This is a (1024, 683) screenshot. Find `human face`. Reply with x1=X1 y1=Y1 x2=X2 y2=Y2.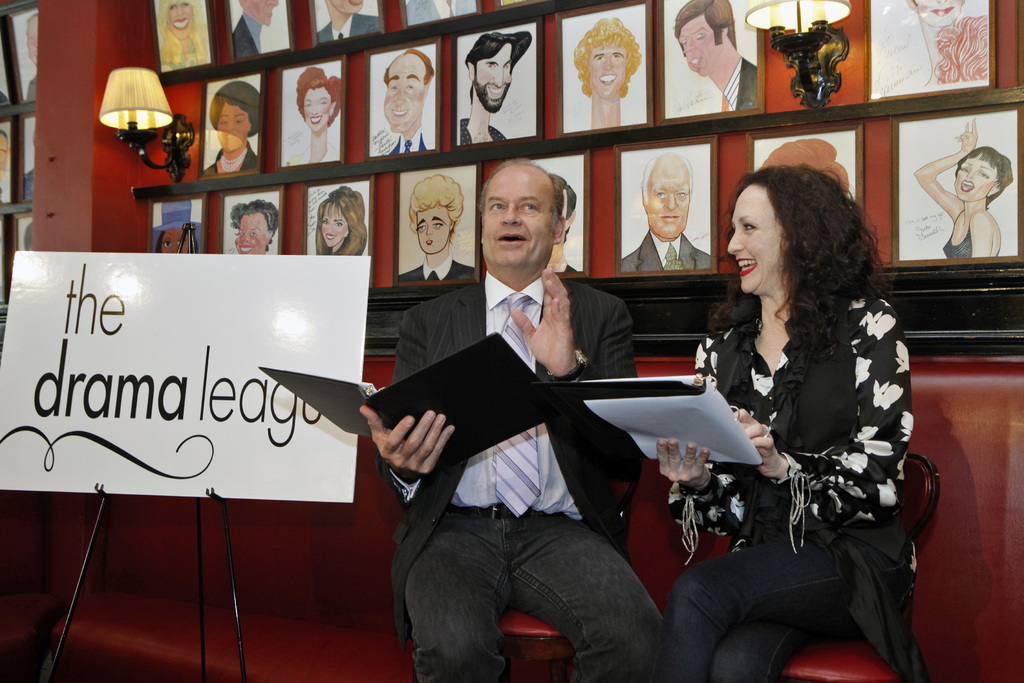
x1=683 y1=17 x2=723 y2=75.
